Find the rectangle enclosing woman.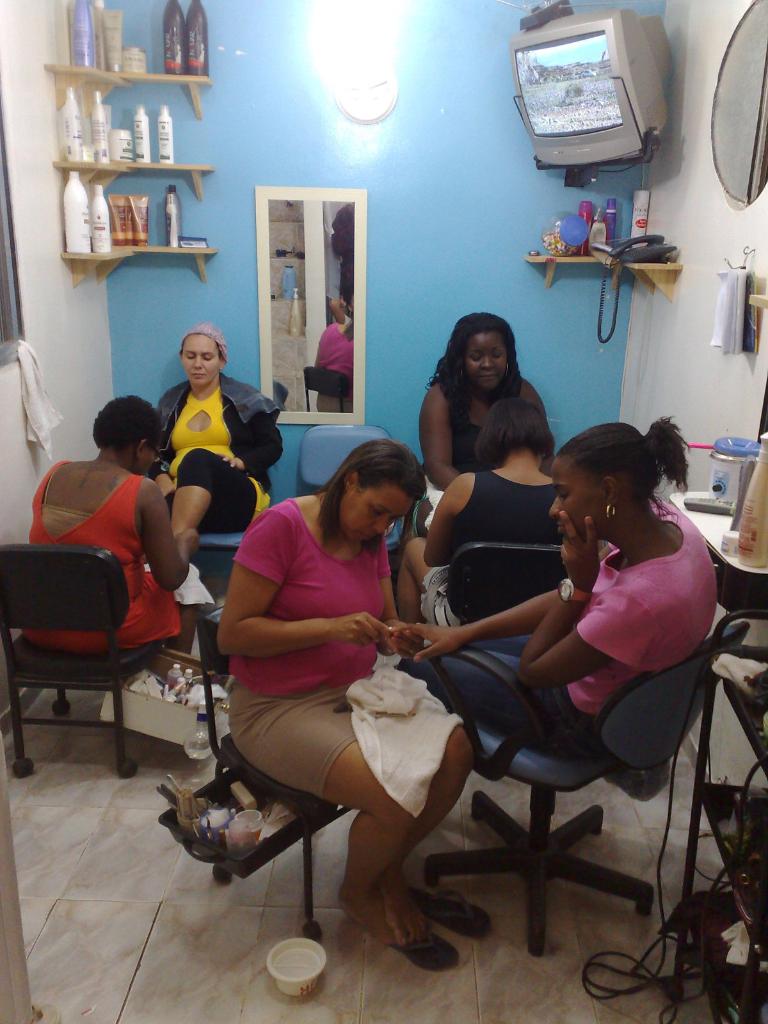
bbox=(199, 409, 450, 950).
